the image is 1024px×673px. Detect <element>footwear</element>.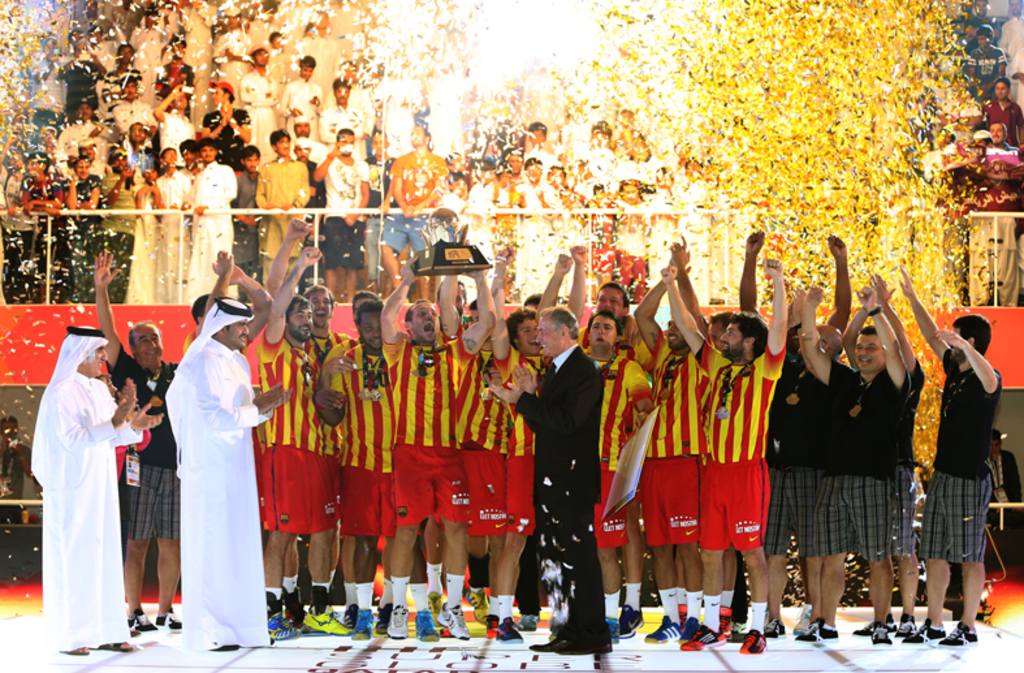
Detection: bbox(734, 630, 765, 648).
